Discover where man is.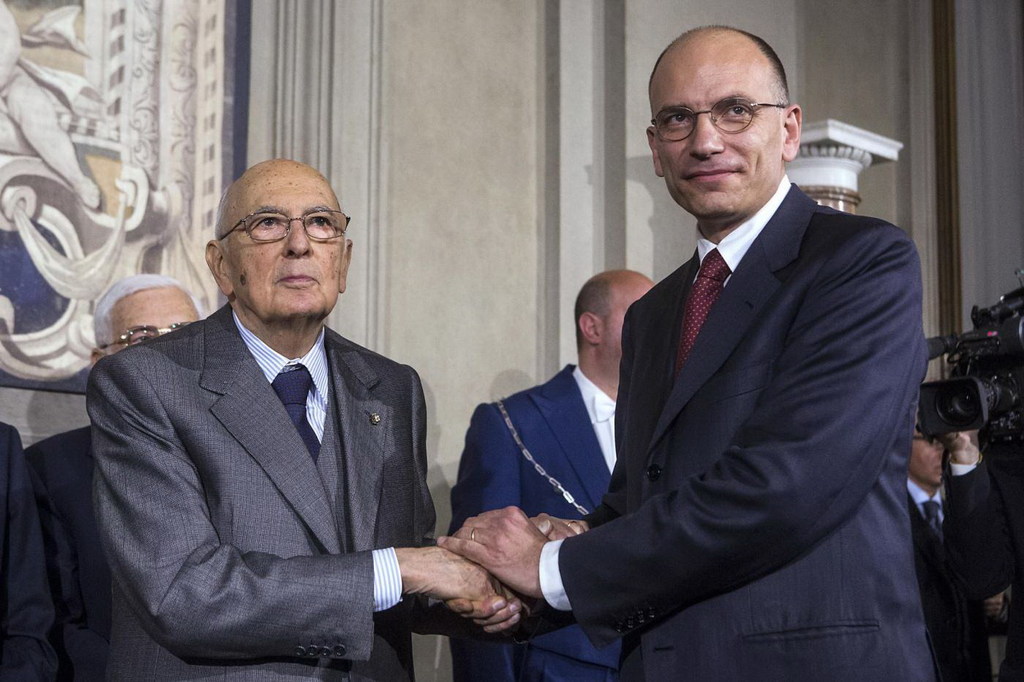
Discovered at <region>445, 270, 656, 681</region>.
